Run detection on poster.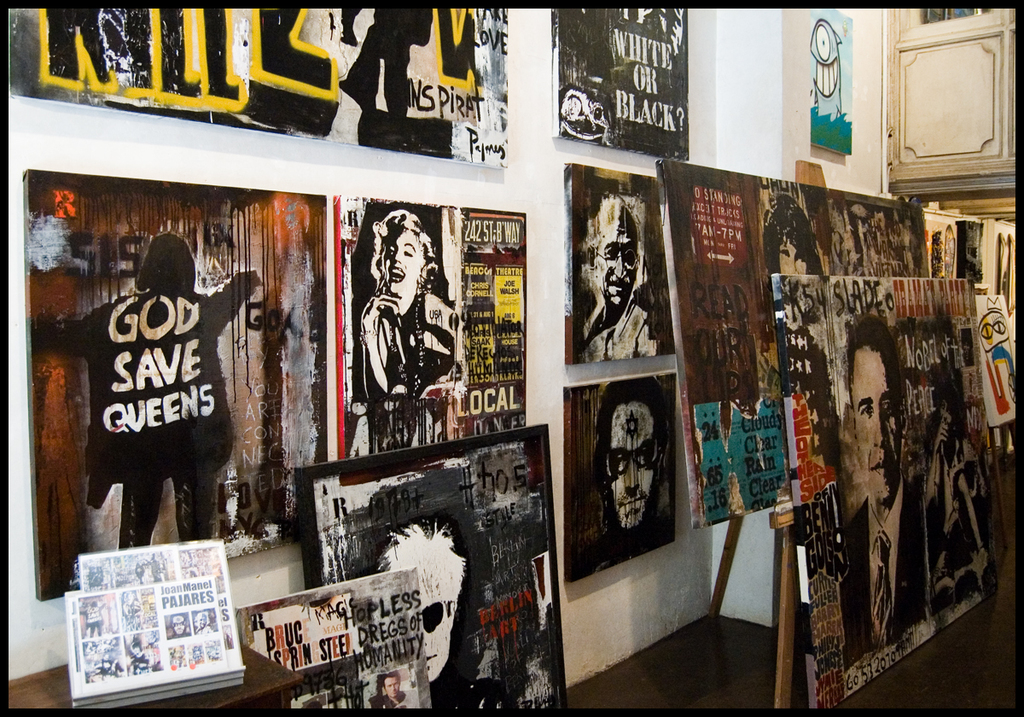
Result: select_region(773, 280, 996, 703).
